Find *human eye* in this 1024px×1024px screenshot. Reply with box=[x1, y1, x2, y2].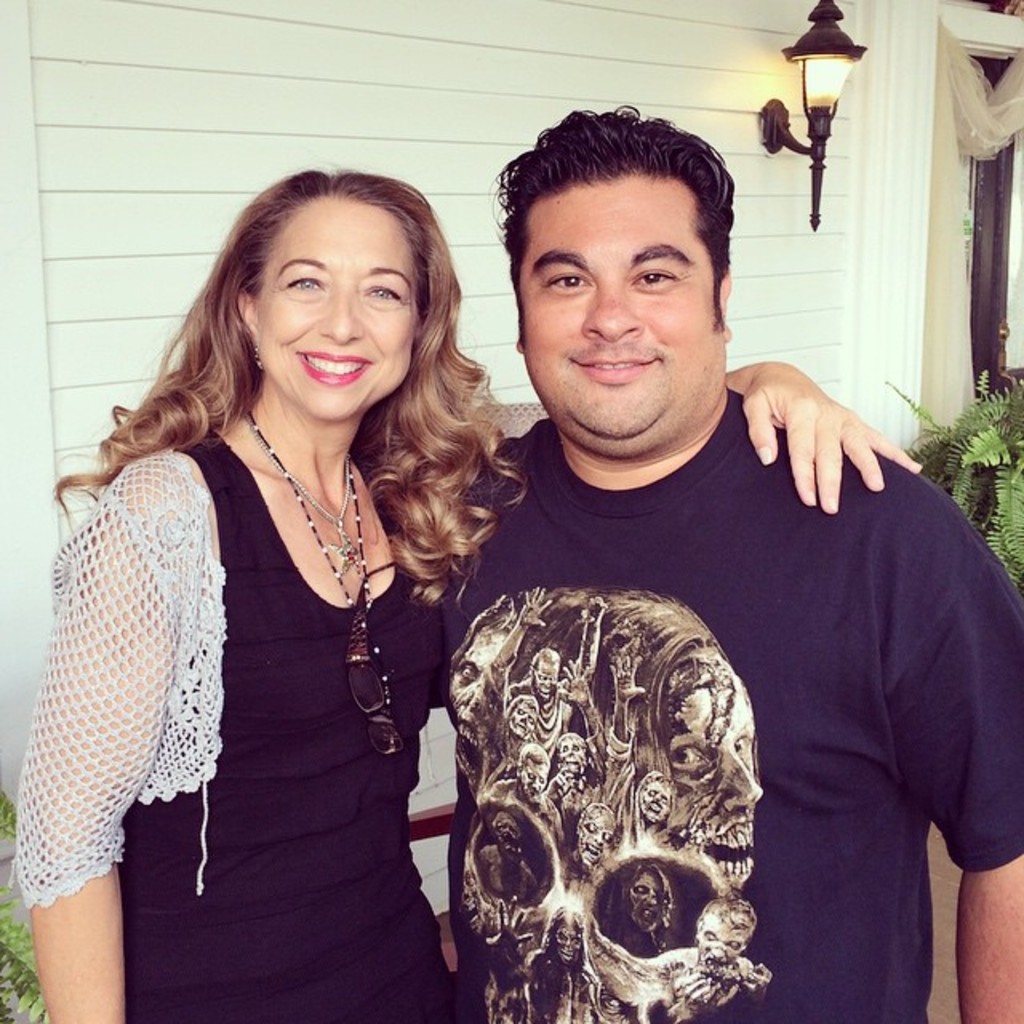
box=[544, 264, 597, 296].
